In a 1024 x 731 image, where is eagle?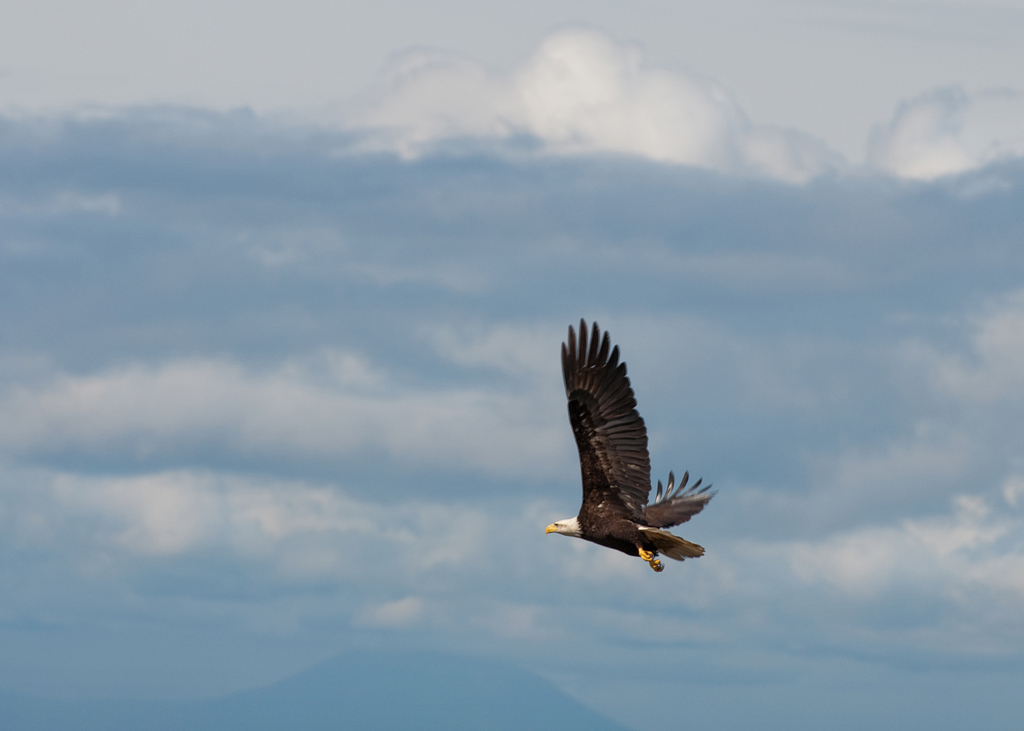
x1=544, y1=313, x2=723, y2=578.
